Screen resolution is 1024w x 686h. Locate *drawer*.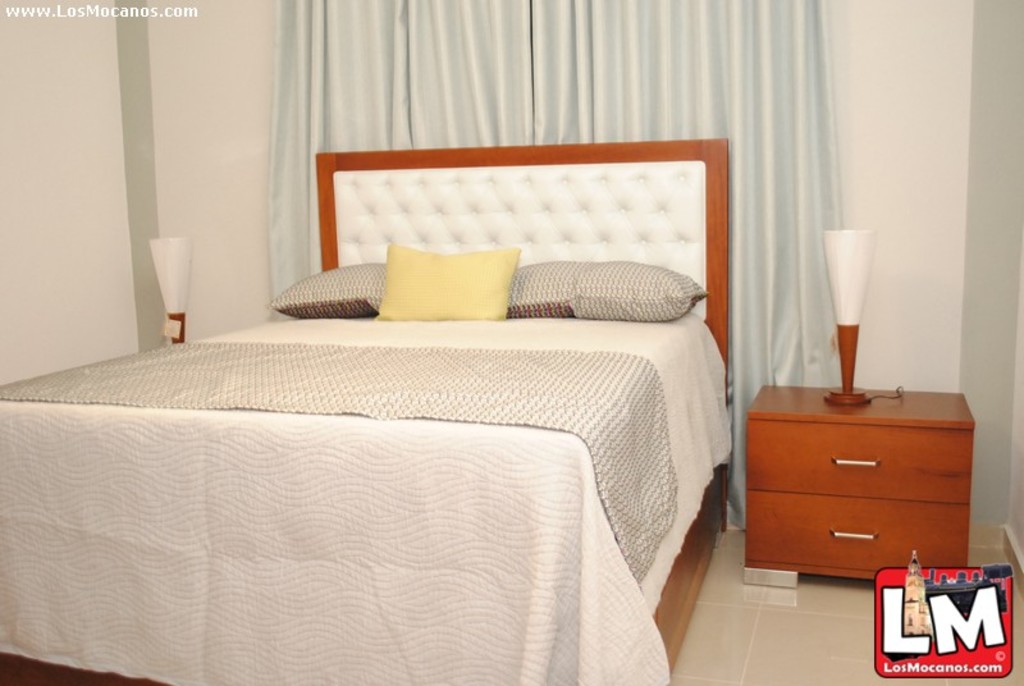
detection(748, 420, 972, 504).
